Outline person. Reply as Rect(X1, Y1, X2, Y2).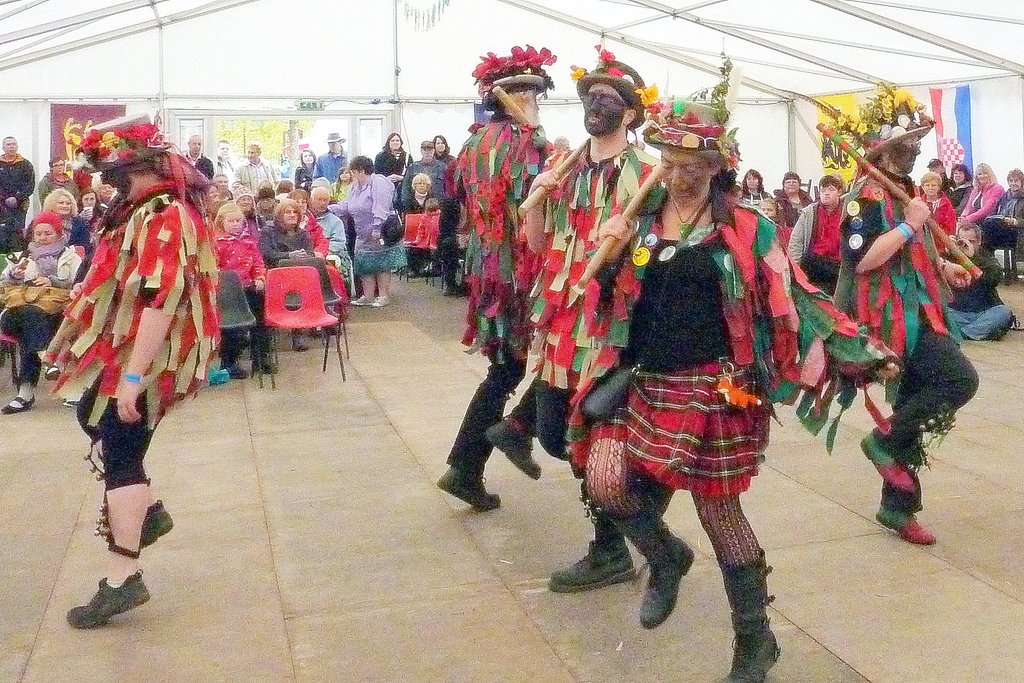
Rect(37, 151, 81, 198).
